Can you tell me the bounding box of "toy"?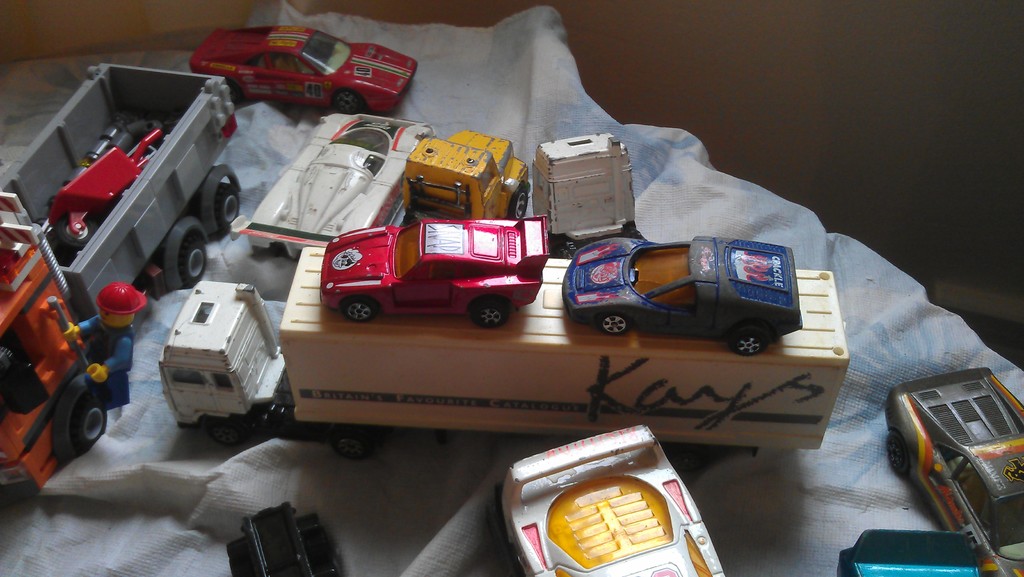
[left=187, top=28, right=418, bottom=118].
